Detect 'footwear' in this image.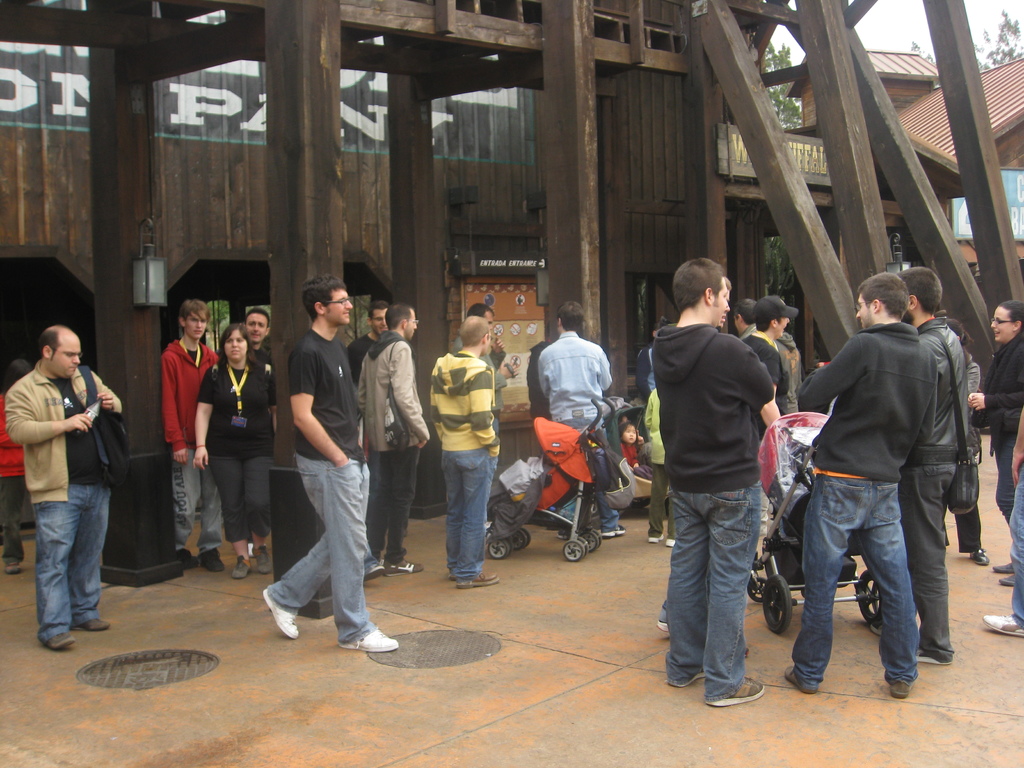
Detection: <bbox>4, 558, 20, 574</bbox>.
